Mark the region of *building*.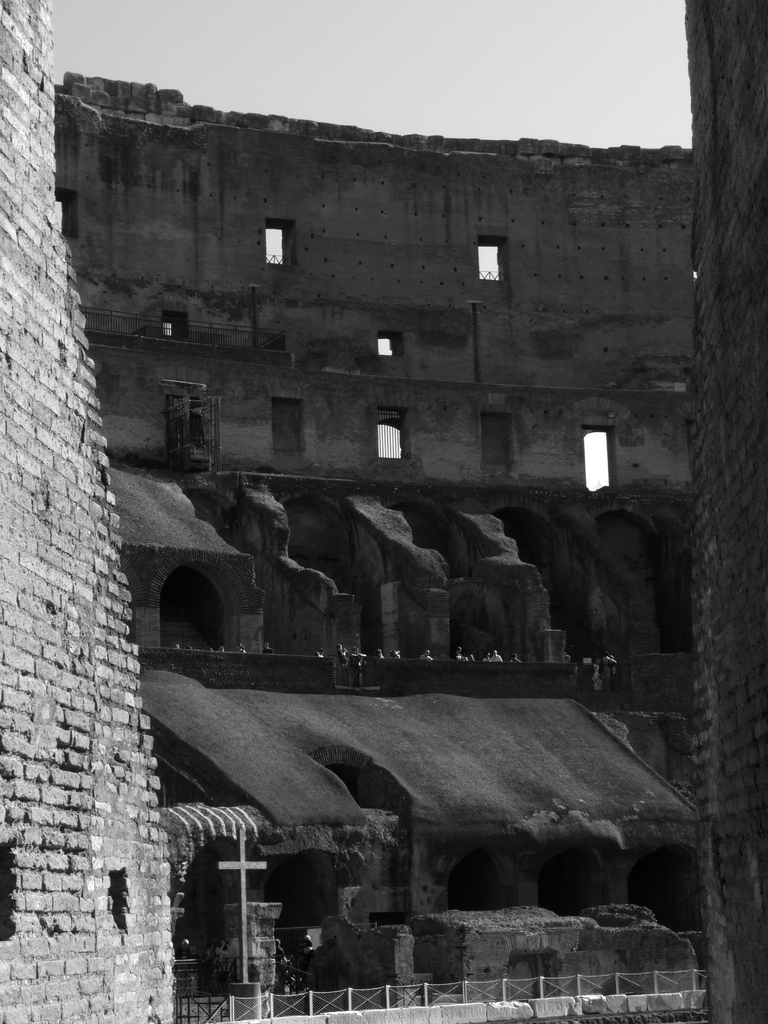
Region: box=[0, 0, 767, 1023].
